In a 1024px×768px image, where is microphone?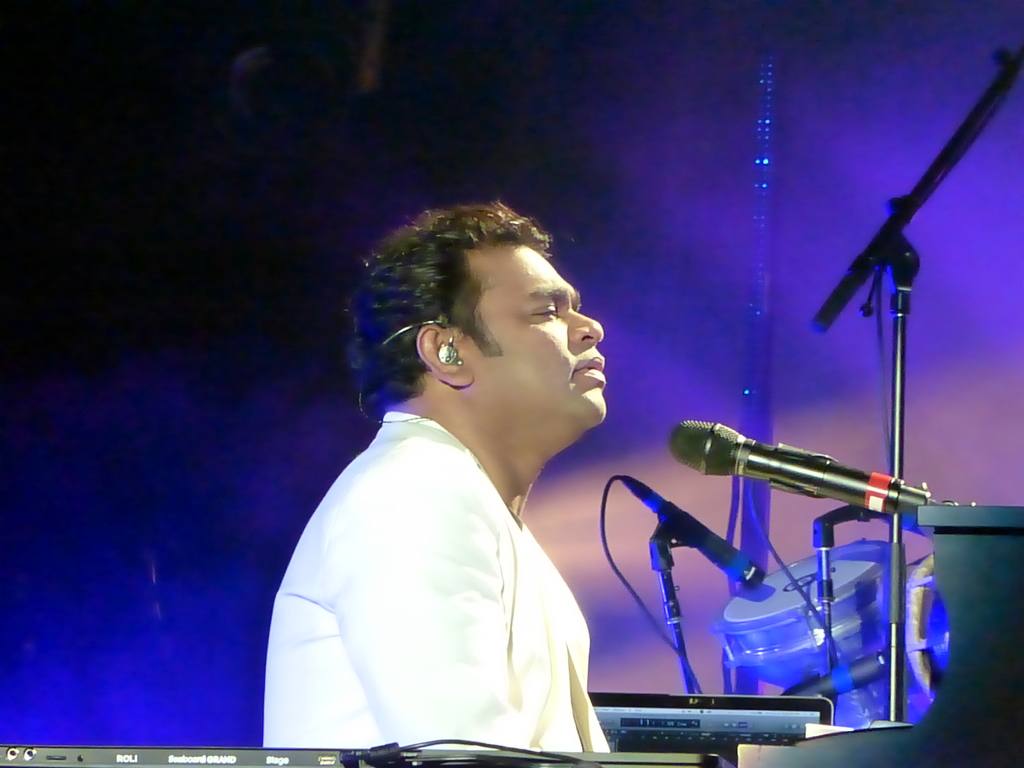
623:470:764:599.
